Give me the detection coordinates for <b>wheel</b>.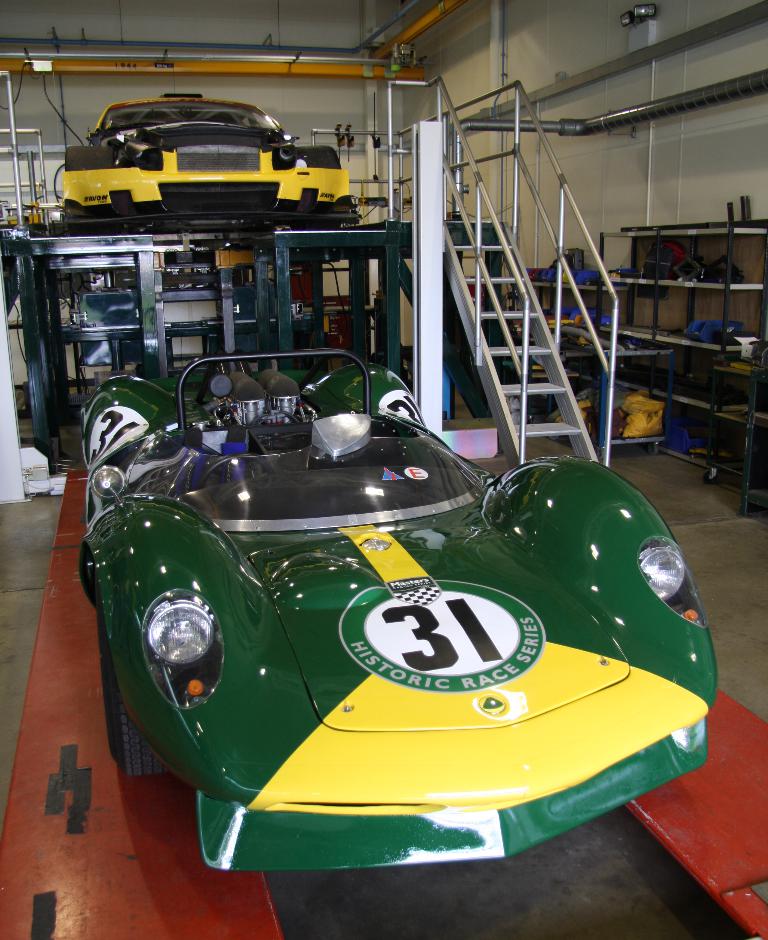
(549,435,559,441).
